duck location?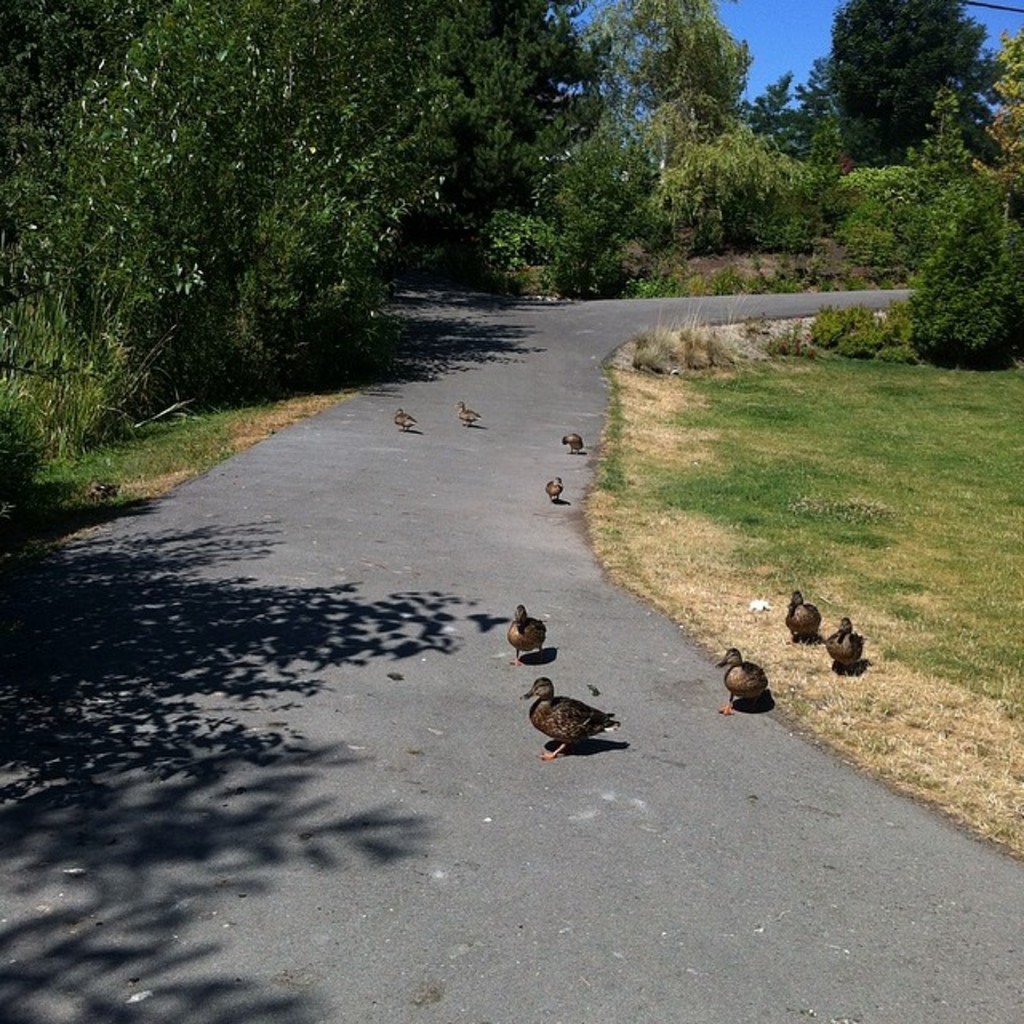
left=515, top=658, right=634, bottom=771
